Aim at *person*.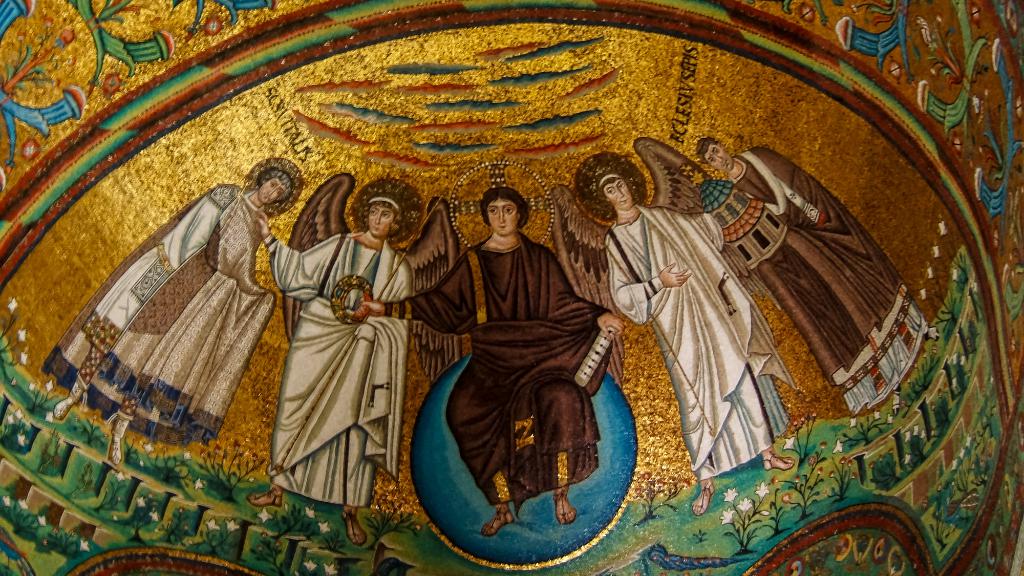
Aimed at bbox=(355, 189, 628, 537).
